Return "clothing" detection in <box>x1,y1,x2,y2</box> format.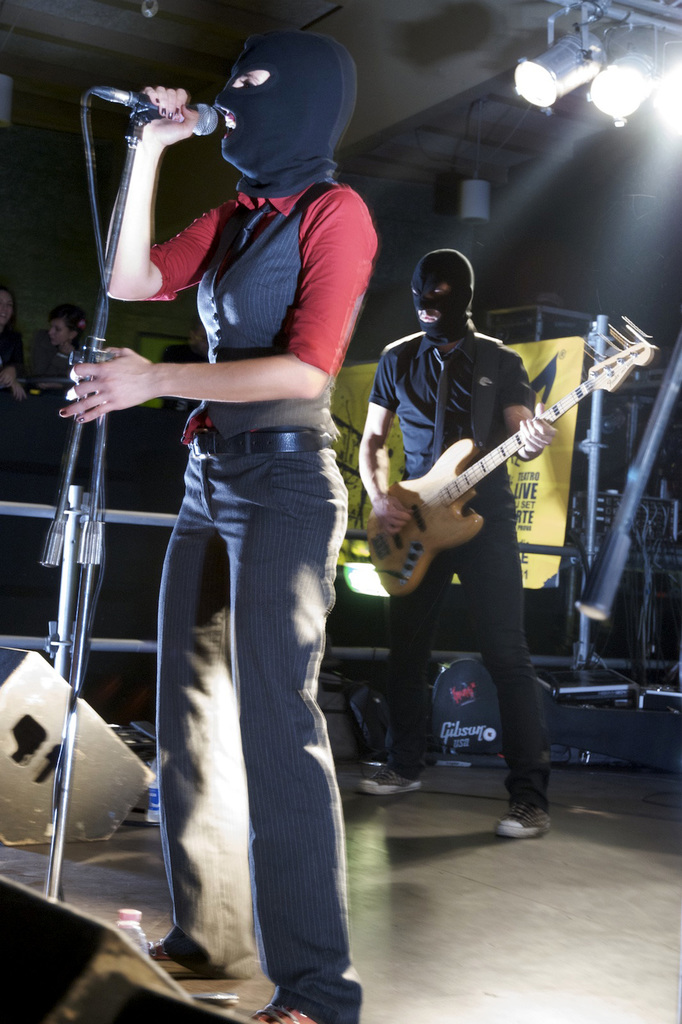
<box>366,320,524,797</box>.
